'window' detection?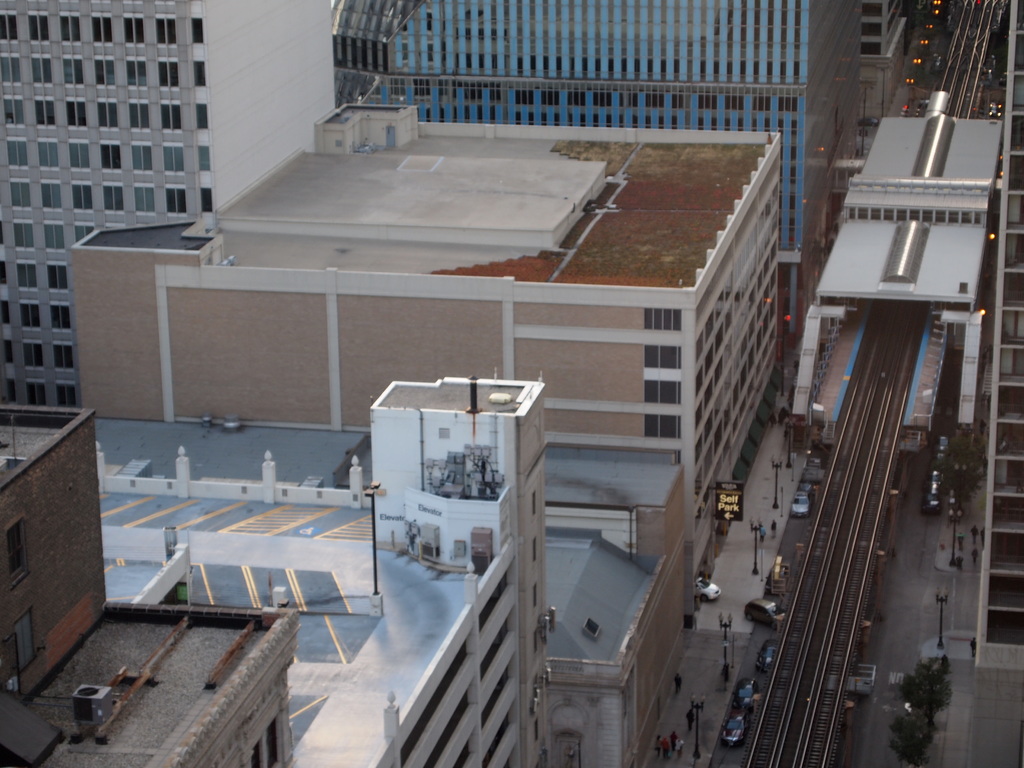
x1=647, y1=416, x2=678, y2=438
